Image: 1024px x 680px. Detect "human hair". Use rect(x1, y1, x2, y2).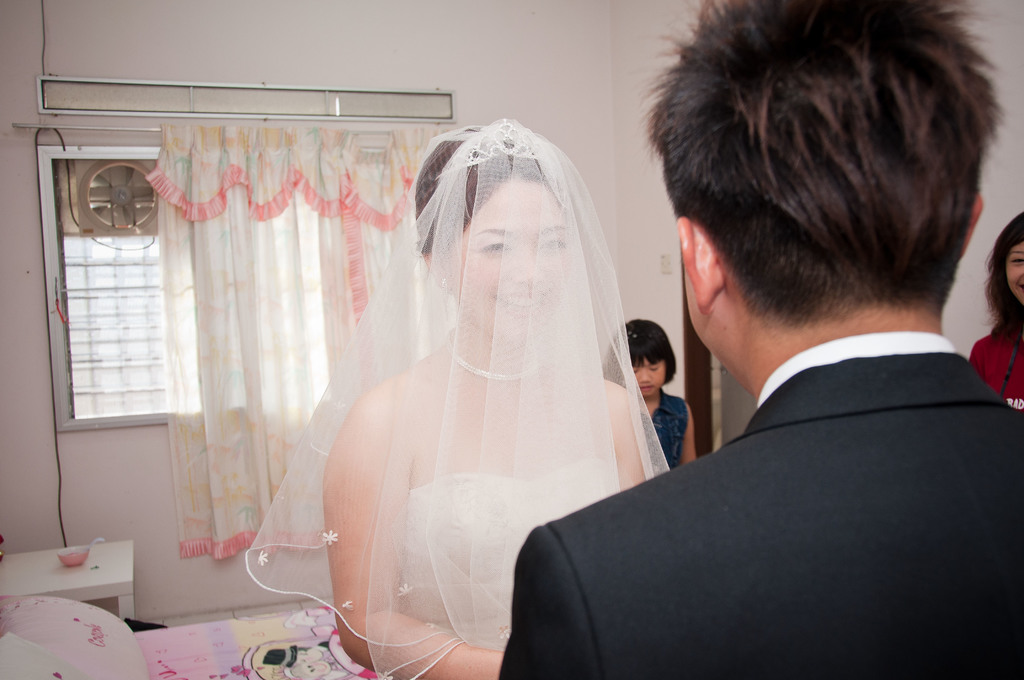
rect(675, 0, 995, 357).
